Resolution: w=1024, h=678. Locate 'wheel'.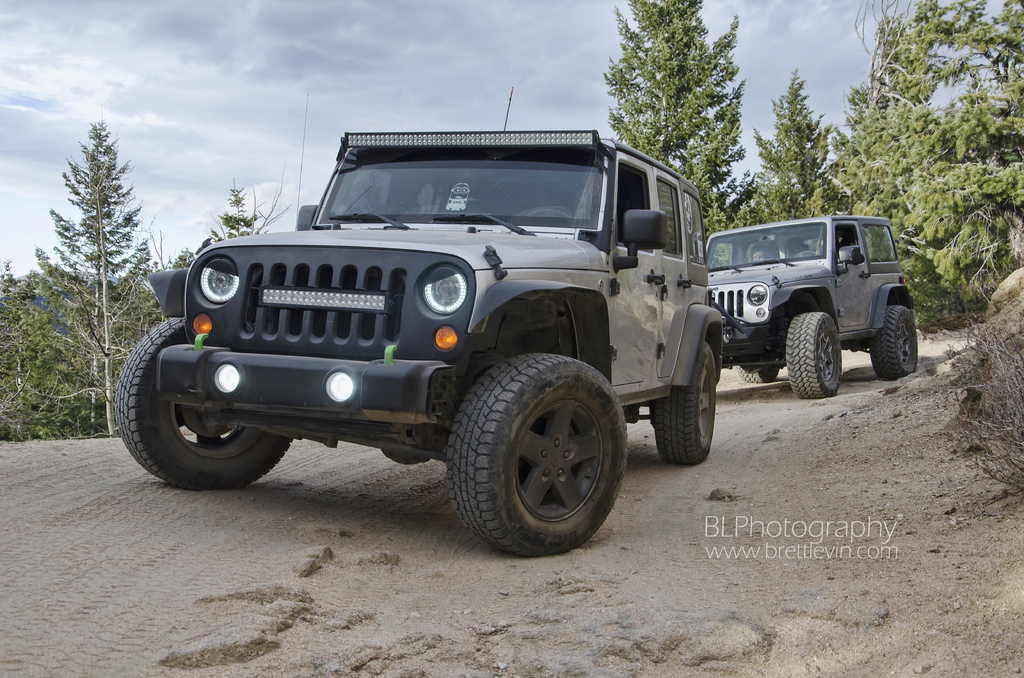
[left=114, top=303, right=288, bottom=497].
